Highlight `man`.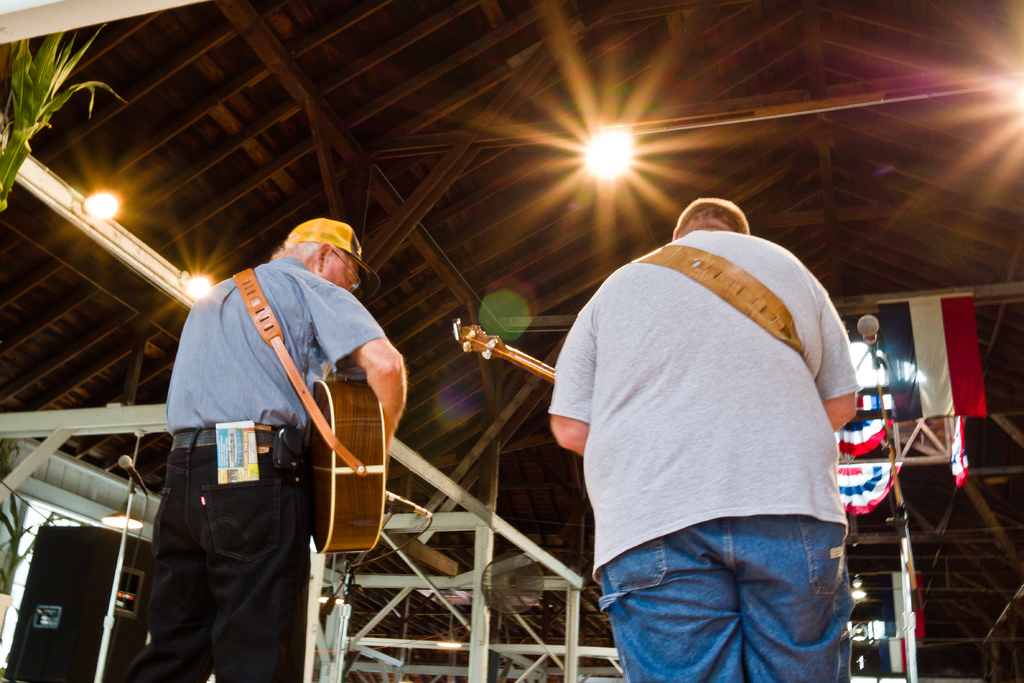
Highlighted region: bbox(547, 194, 867, 682).
